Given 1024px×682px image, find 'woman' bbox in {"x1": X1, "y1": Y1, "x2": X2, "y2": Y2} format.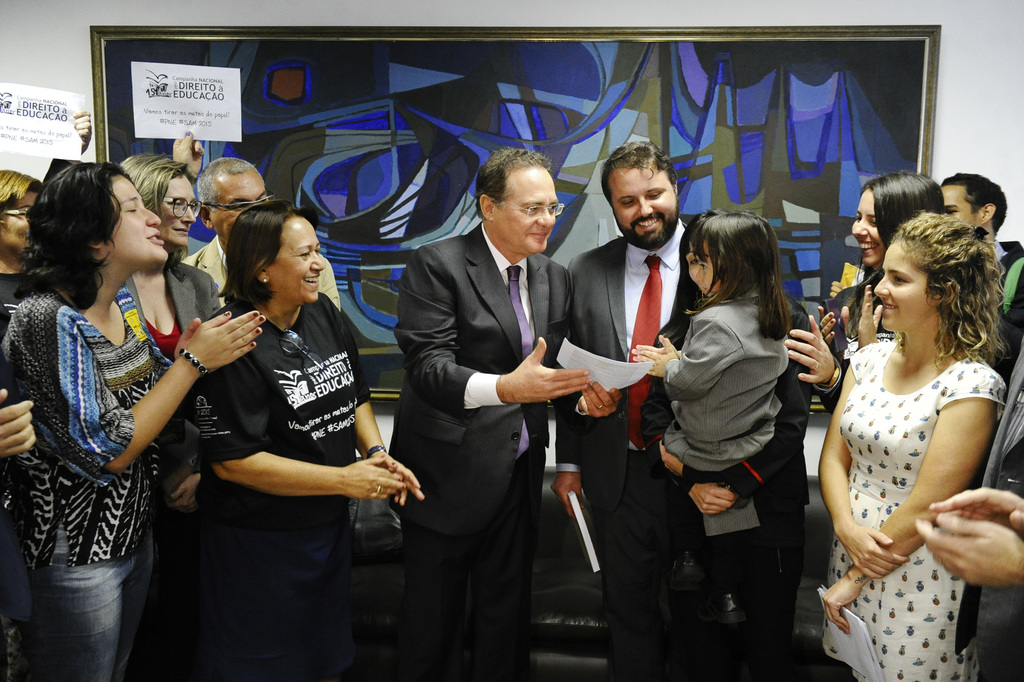
{"x1": 0, "y1": 157, "x2": 266, "y2": 681}.
